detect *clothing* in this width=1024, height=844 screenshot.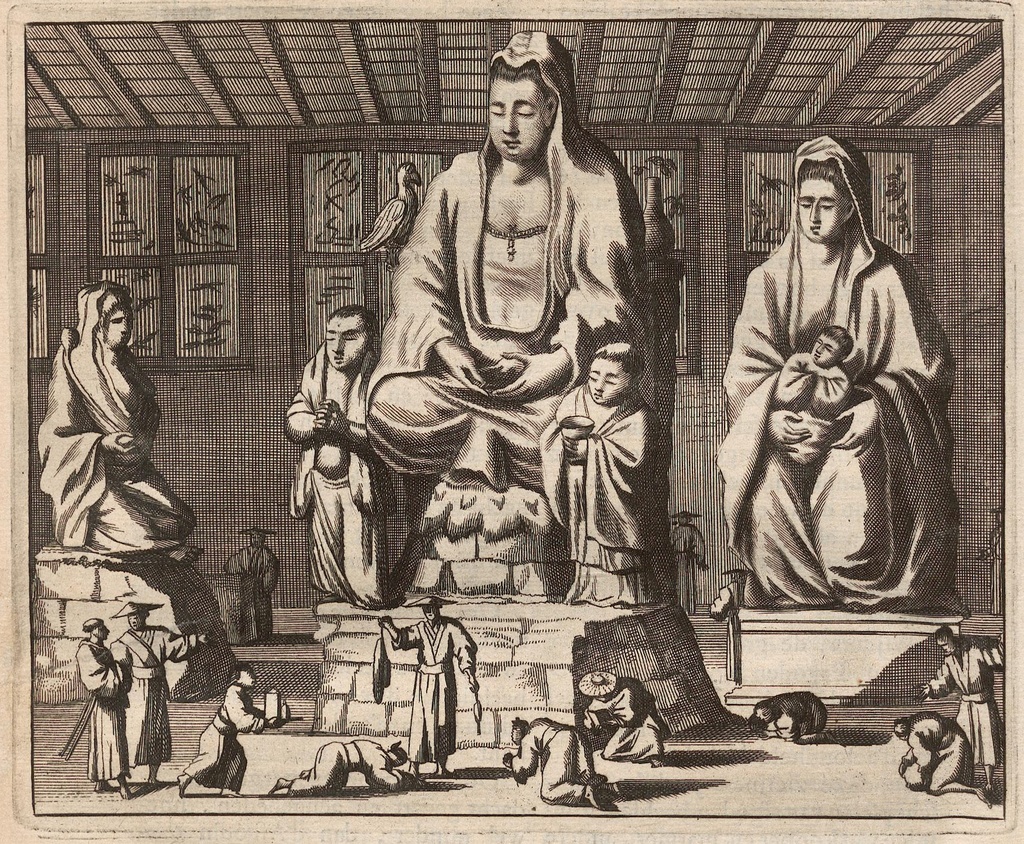
Detection: <box>511,719,611,807</box>.
